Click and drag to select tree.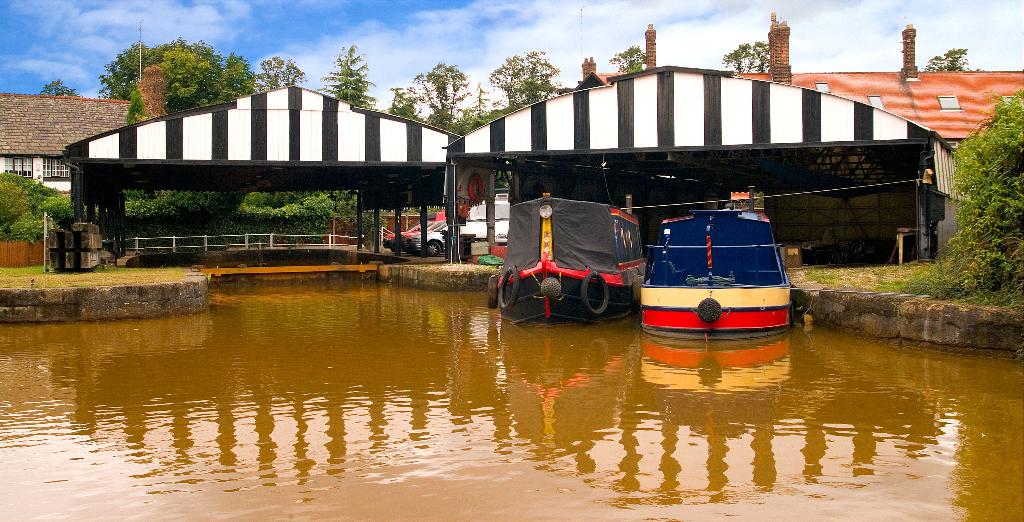
Selection: bbox=[716, 38, 771, 71].
